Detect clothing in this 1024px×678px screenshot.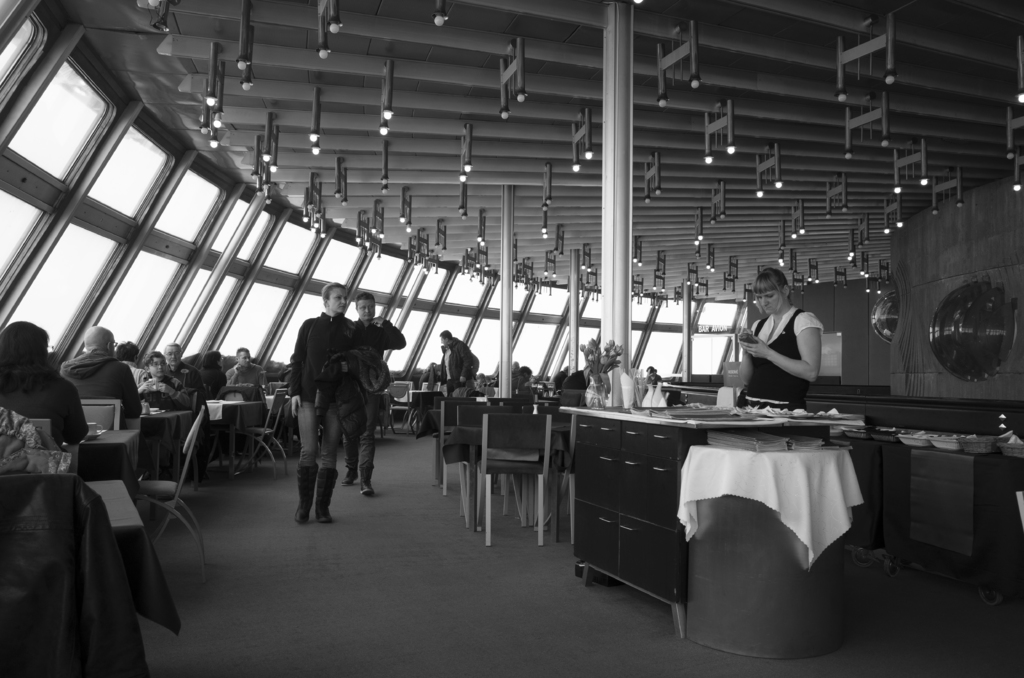
Detection: (64,348,170,428).
